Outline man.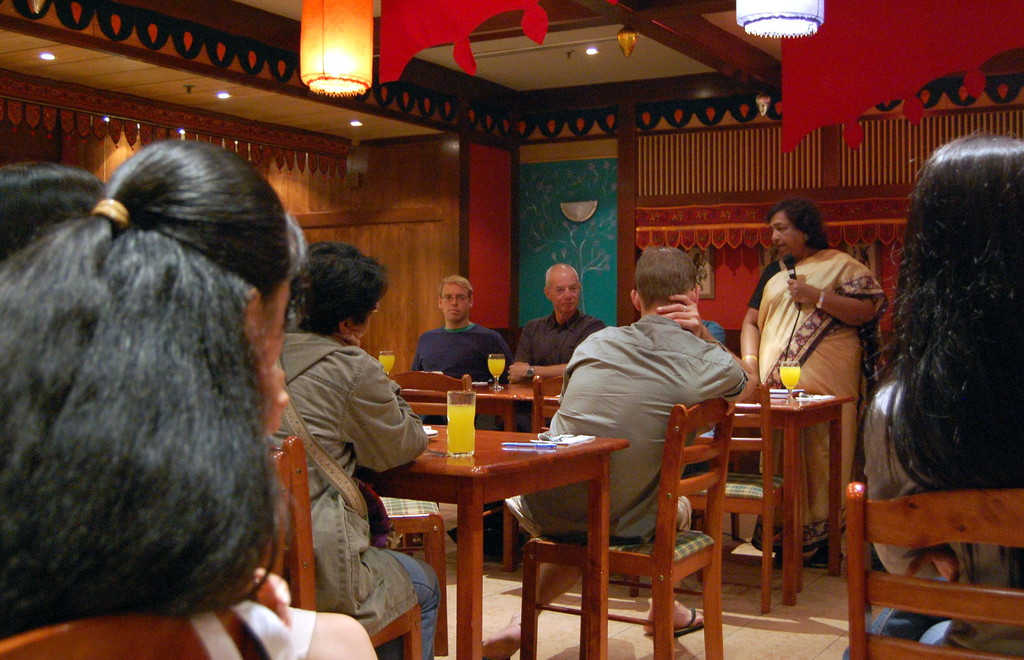
Outline: <box>483,246,757,659</box>.
